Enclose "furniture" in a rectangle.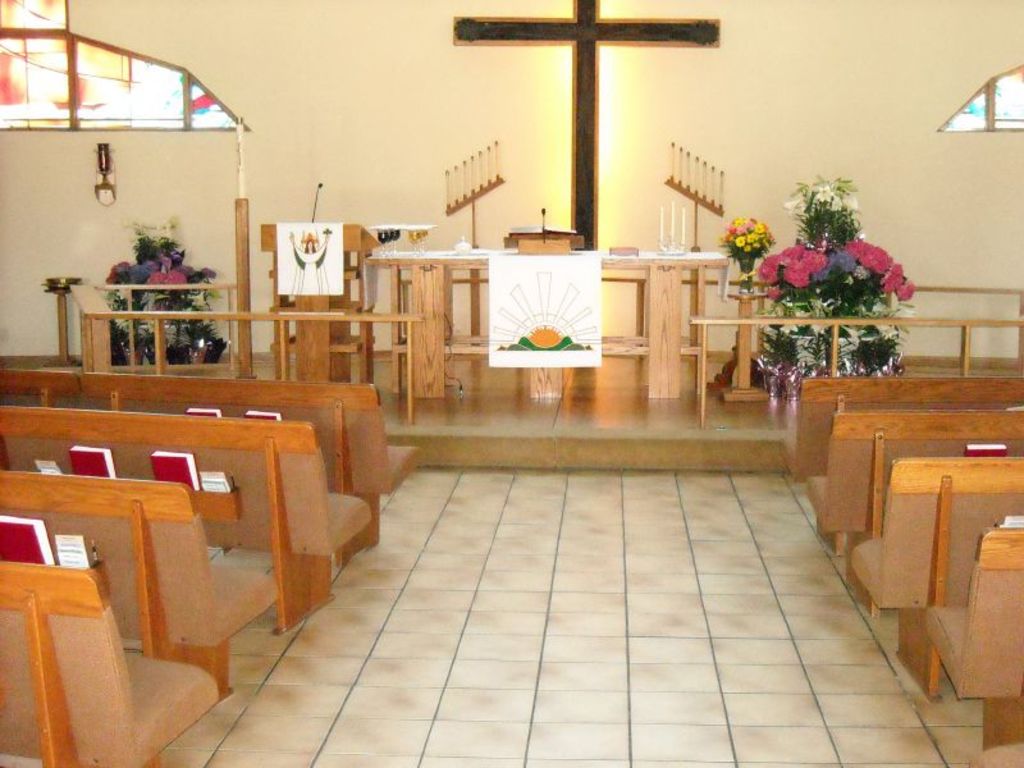
crop(0, 567, 220, 767).
